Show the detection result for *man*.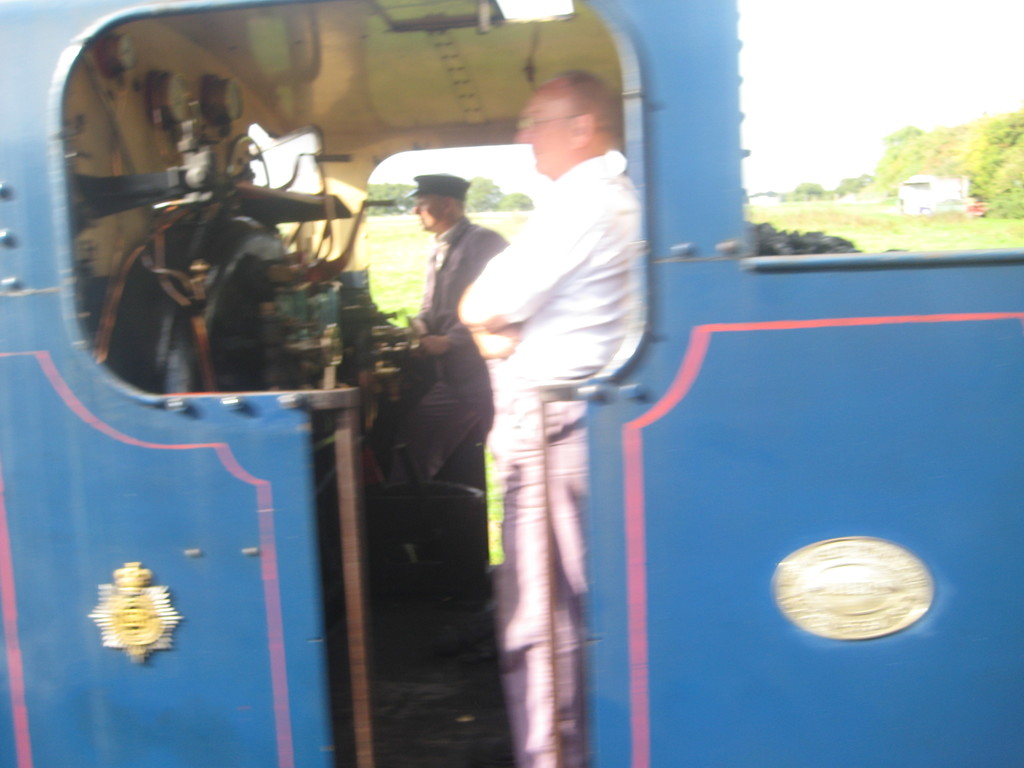
l=436, t=60, r=652, b=731.
